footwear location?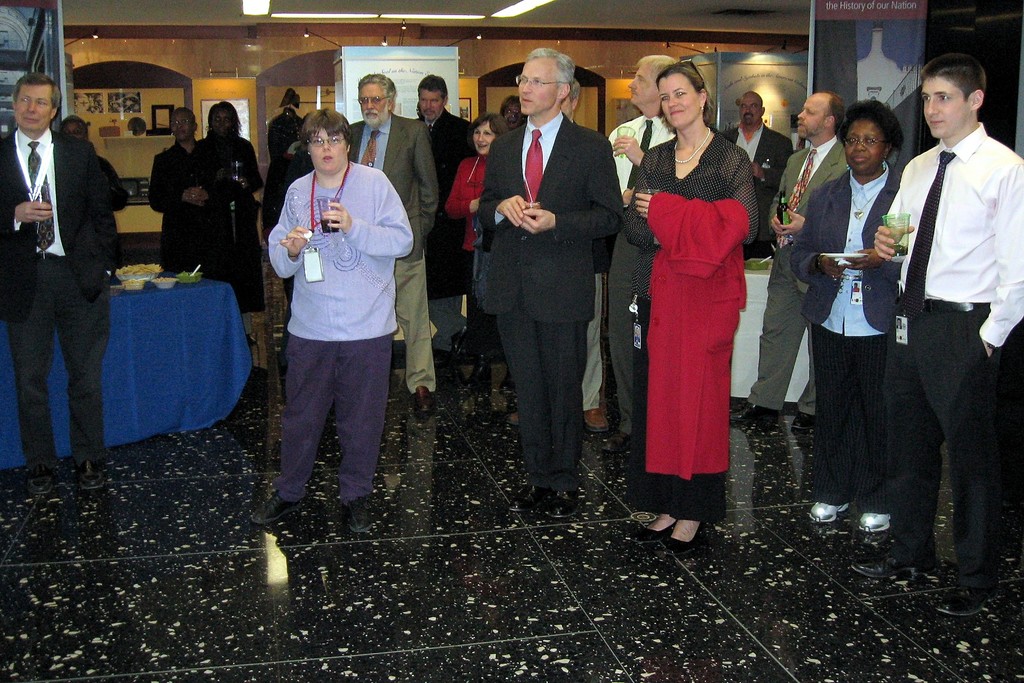
{"left": 501, "top": 364, "right": 520, "bottom": 395}
